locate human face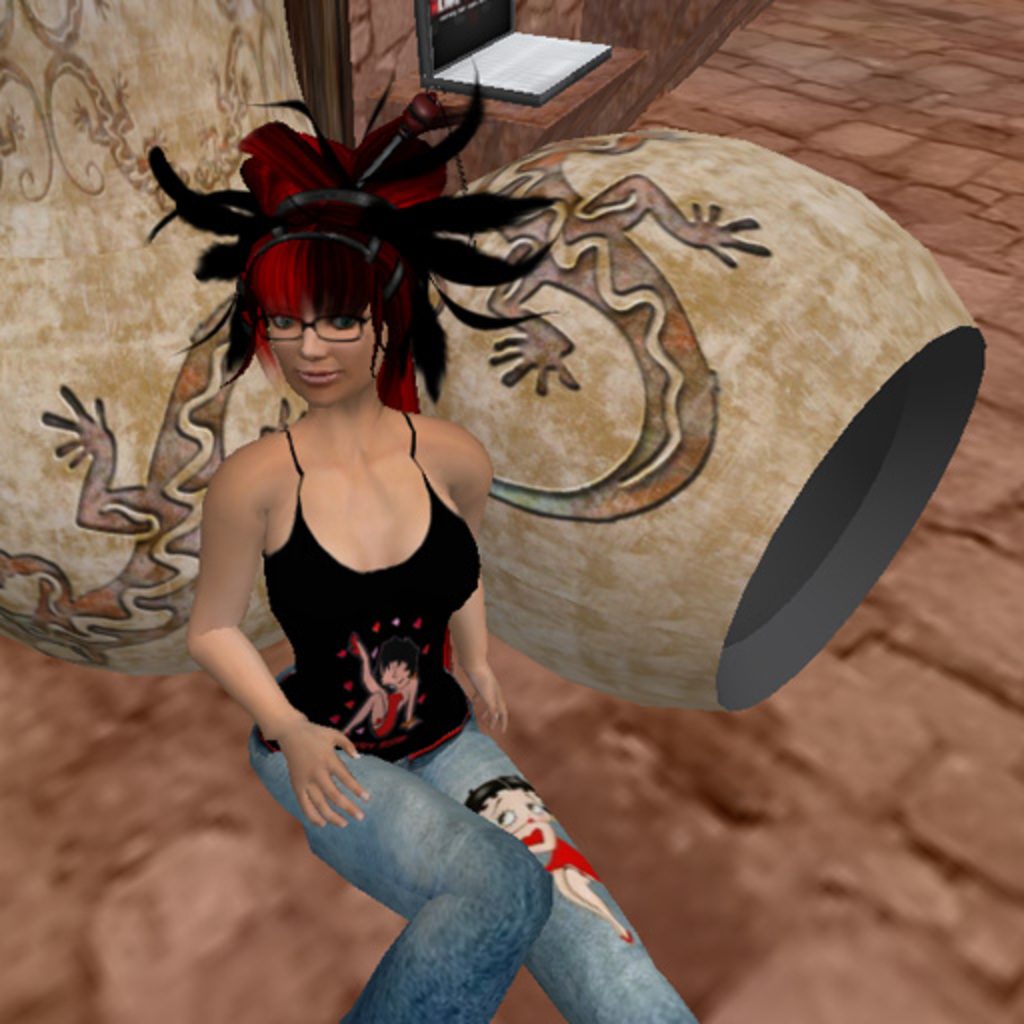
482:790:550:848
